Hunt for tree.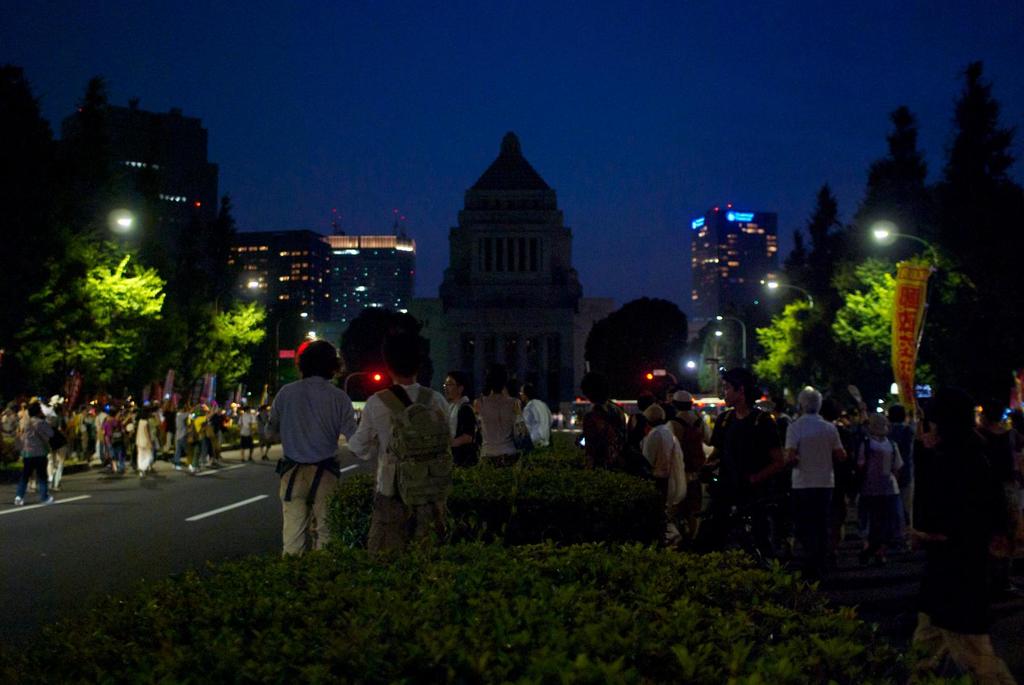
Hunted down at 0/209/179/420.
